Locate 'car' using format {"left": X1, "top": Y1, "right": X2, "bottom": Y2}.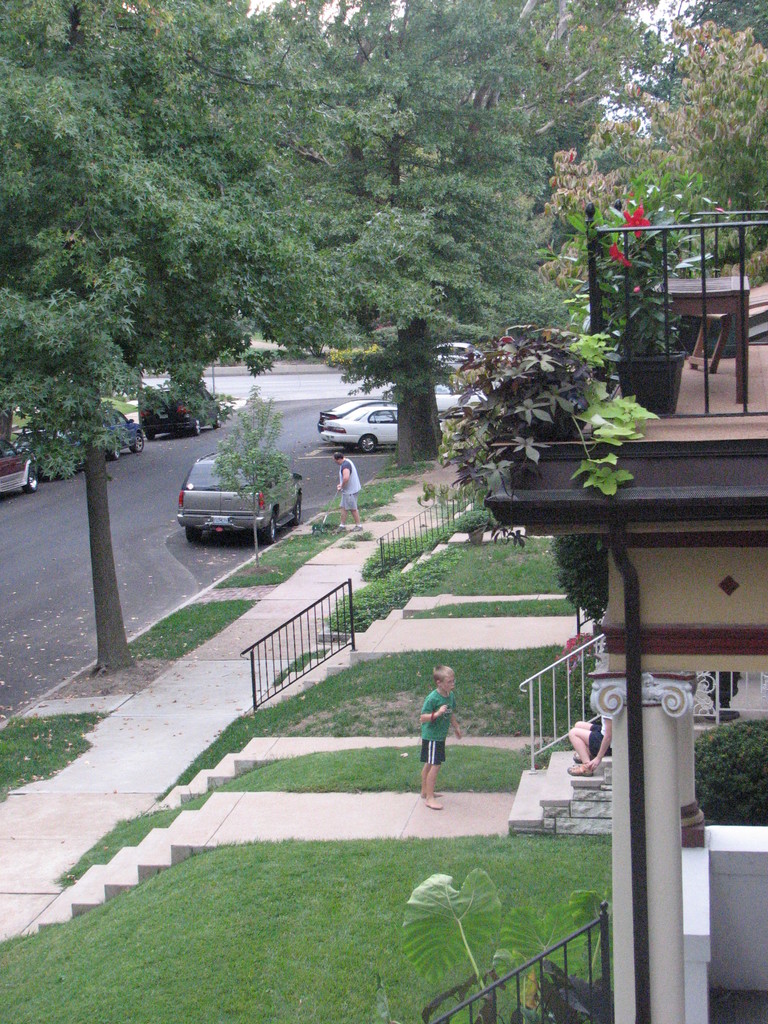
{"left": 0, "top": 428, "right": 51, "bottom": 501}.
